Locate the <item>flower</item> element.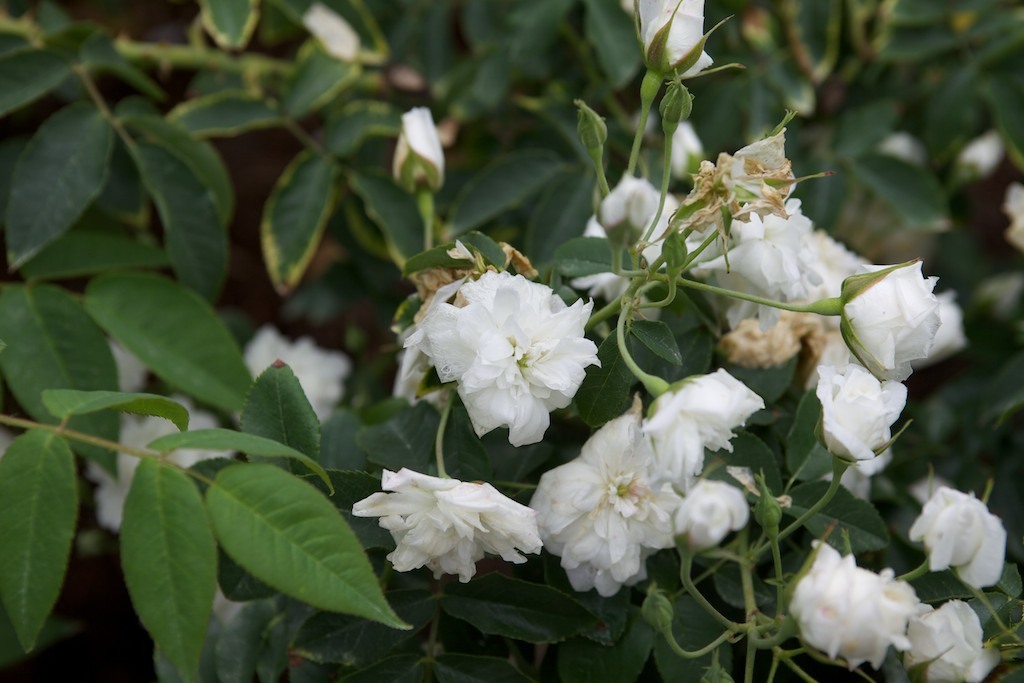
Element bbox: <box>912,592,1009,682</box>.
